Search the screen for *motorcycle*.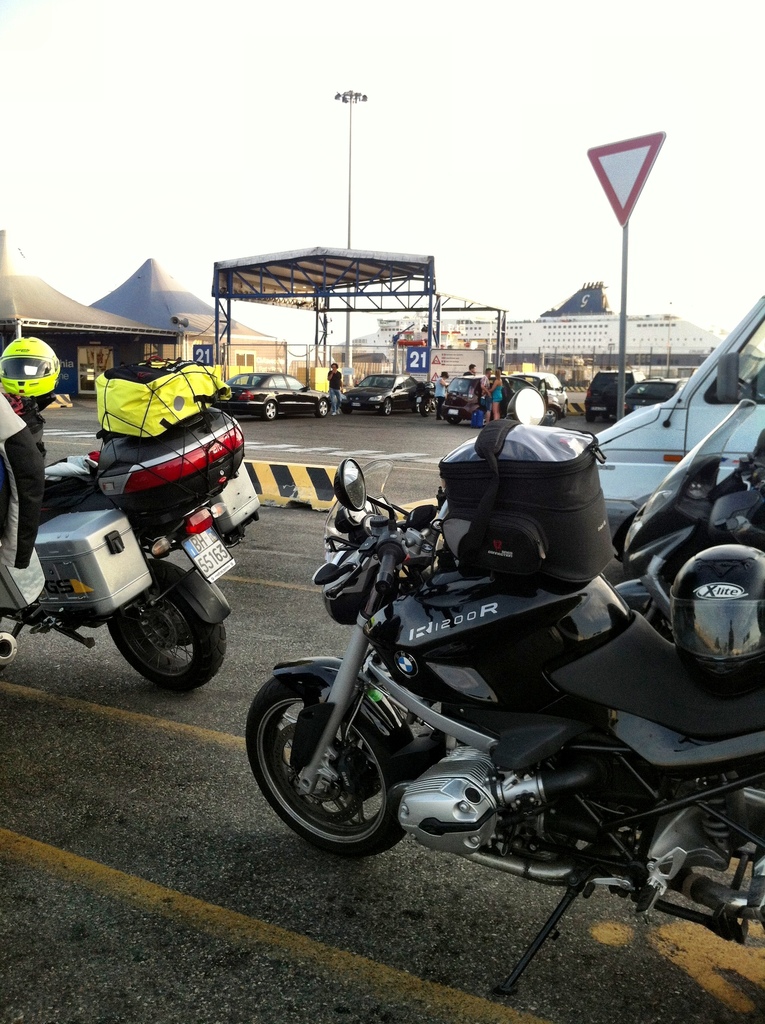
Found at Rect(15, 420, 241, 692).
